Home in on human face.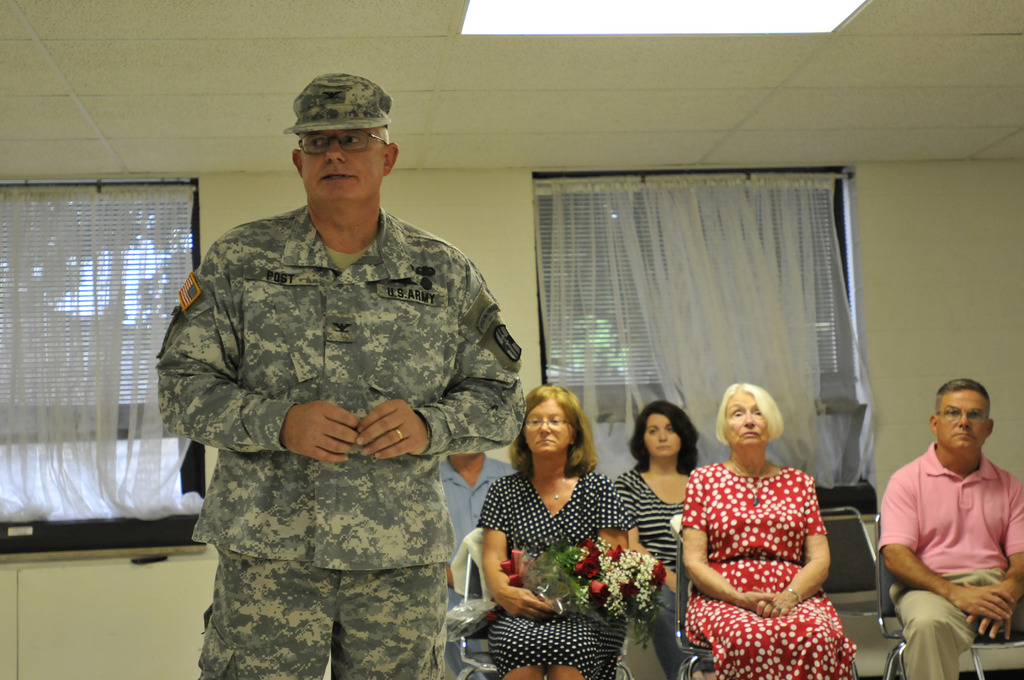
Homed in at crop(727, 385, 772, 448).
